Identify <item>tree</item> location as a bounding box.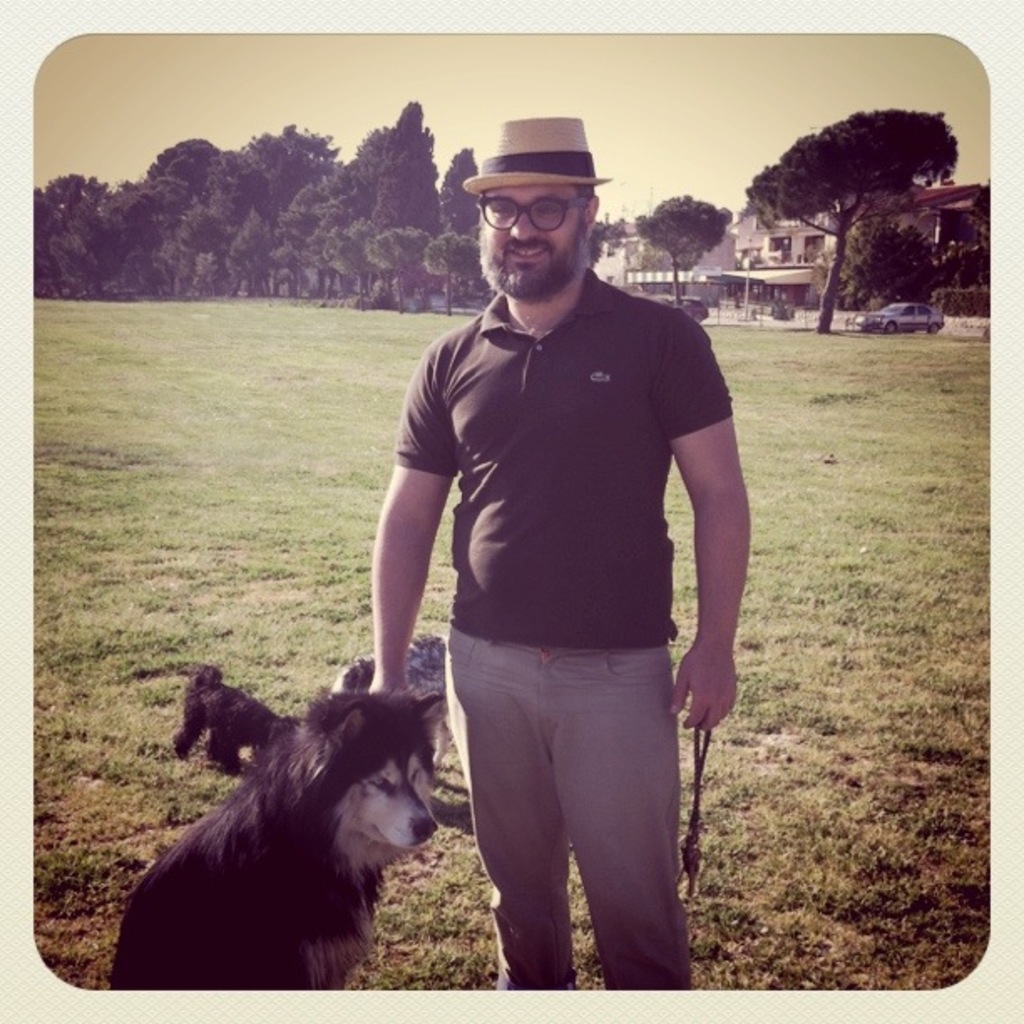
x1=361 y1=231 x2=433 y2=316.
